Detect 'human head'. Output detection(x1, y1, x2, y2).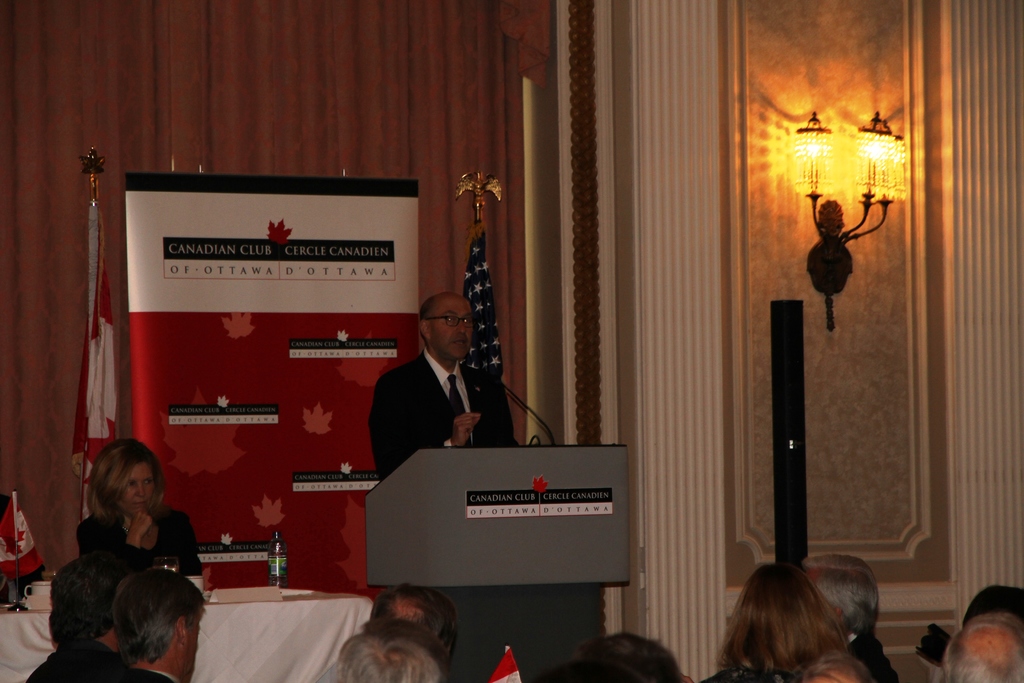
detection(416, 295, 476, 363).
